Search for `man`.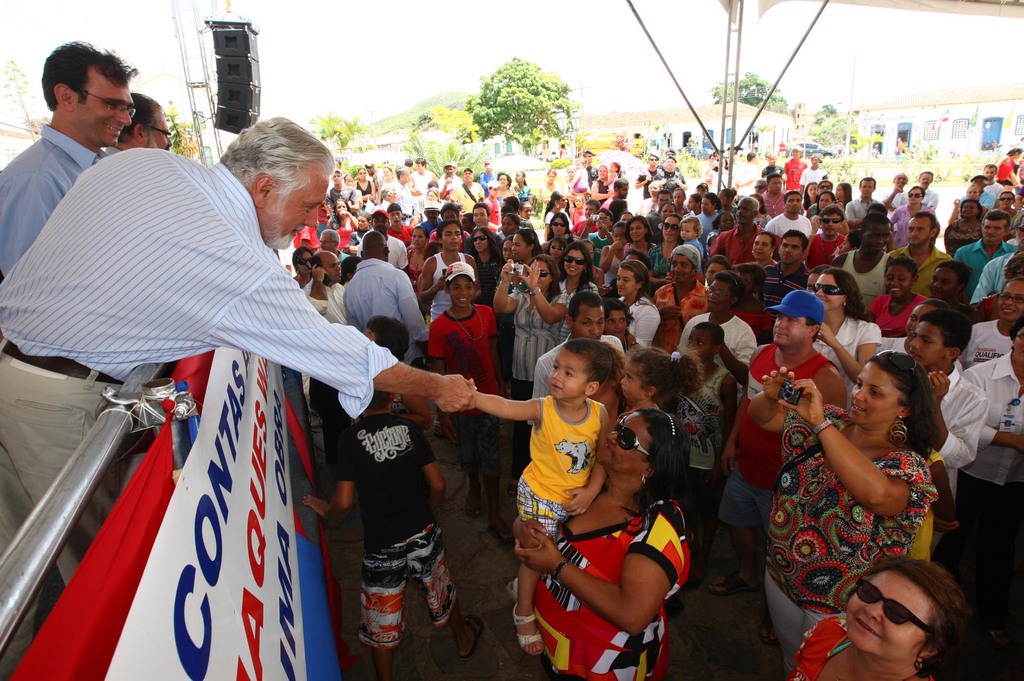
Found at (0, 44, 135, 276).
